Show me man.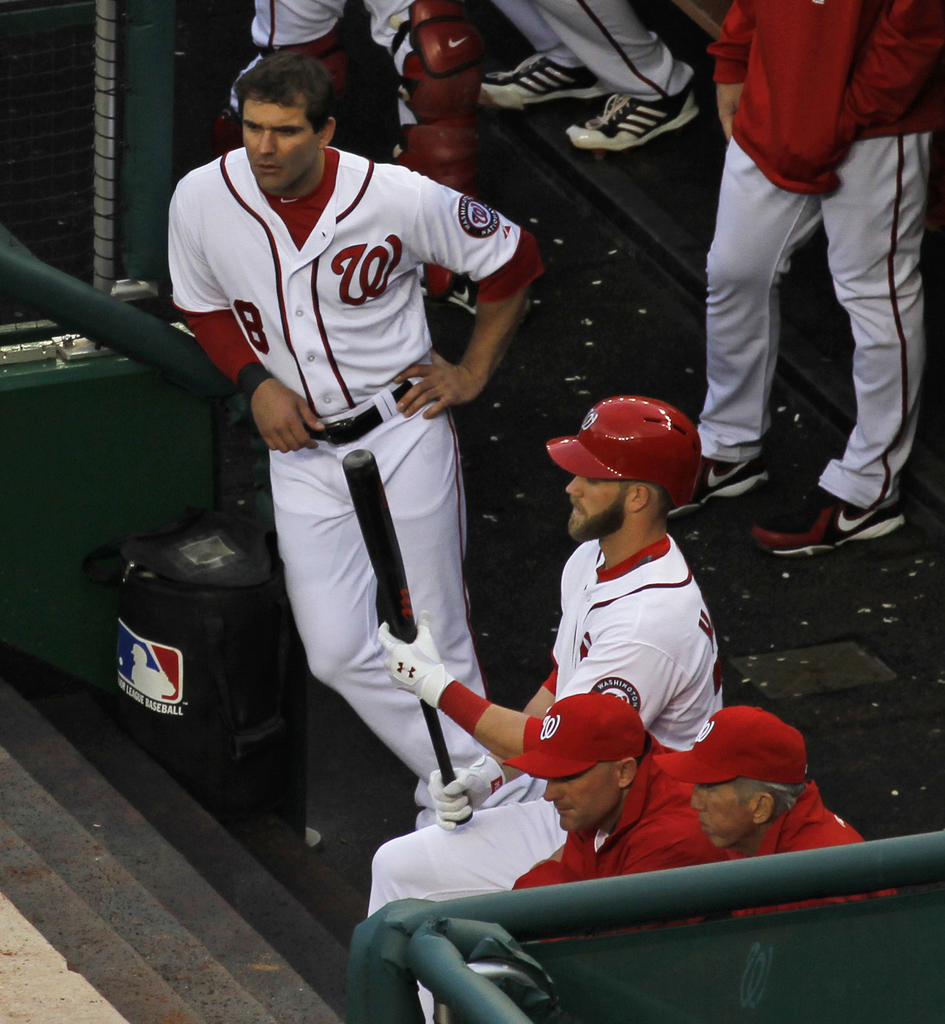
man is here: bbox=[476, 0, 702, 156].
